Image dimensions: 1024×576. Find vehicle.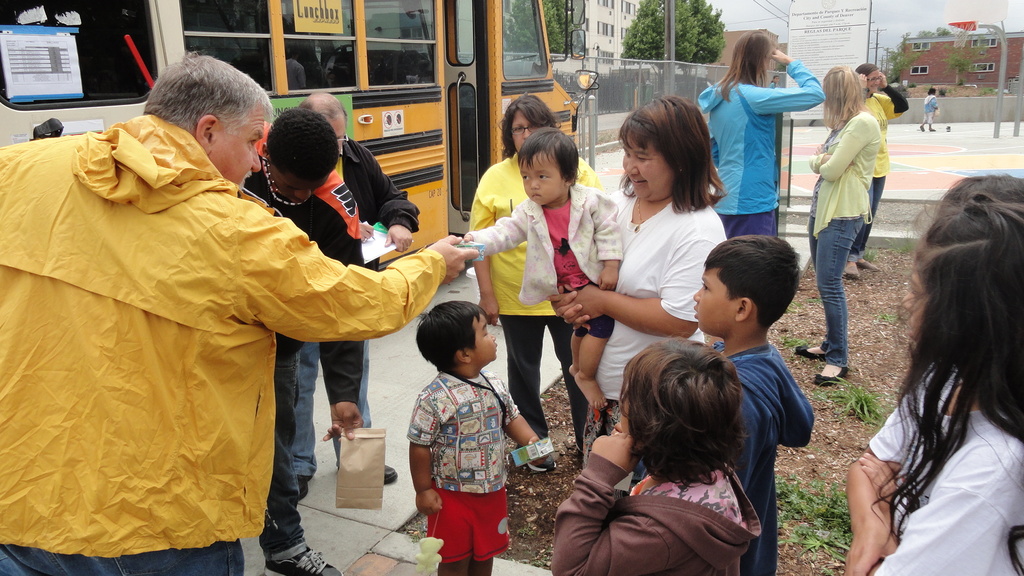
(0,0,598,272).
